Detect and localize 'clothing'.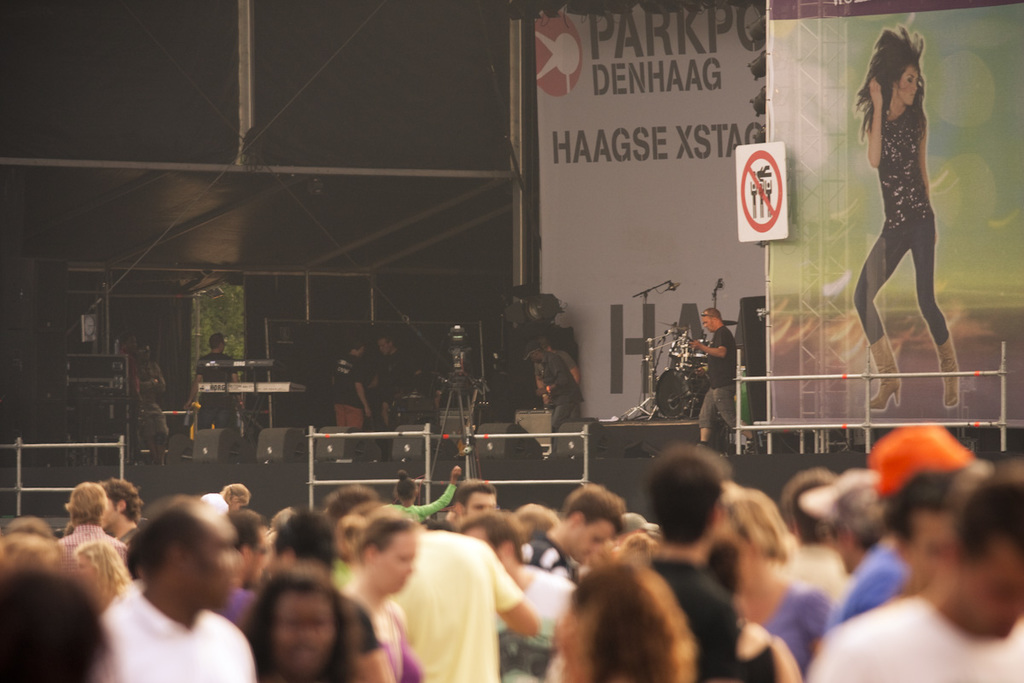
Localized at x1=120, y1=578, x2=245, y2=682.
